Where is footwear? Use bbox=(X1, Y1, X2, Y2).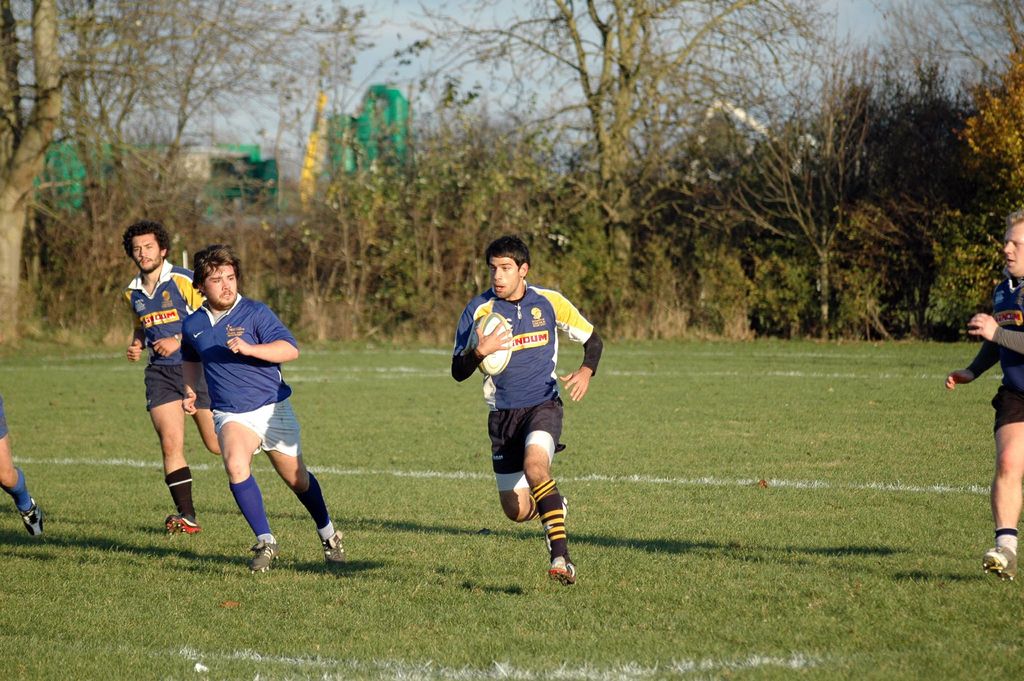
bbox=(15, 495, 45, 535).
